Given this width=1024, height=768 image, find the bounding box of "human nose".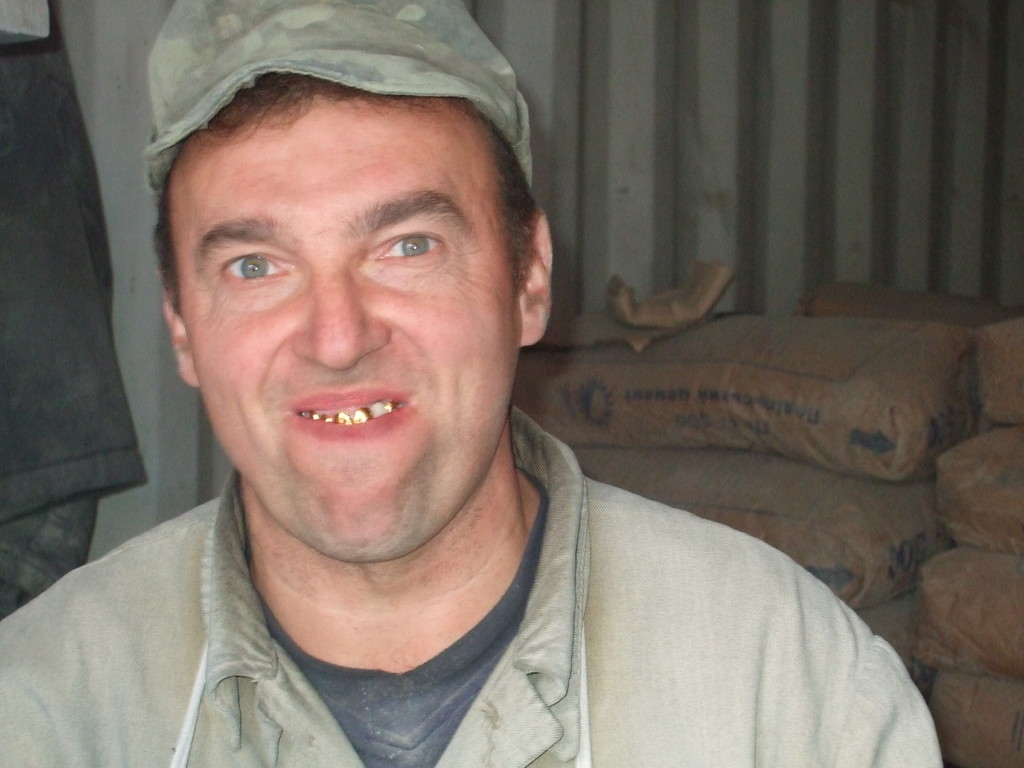
290 254 390 371.
